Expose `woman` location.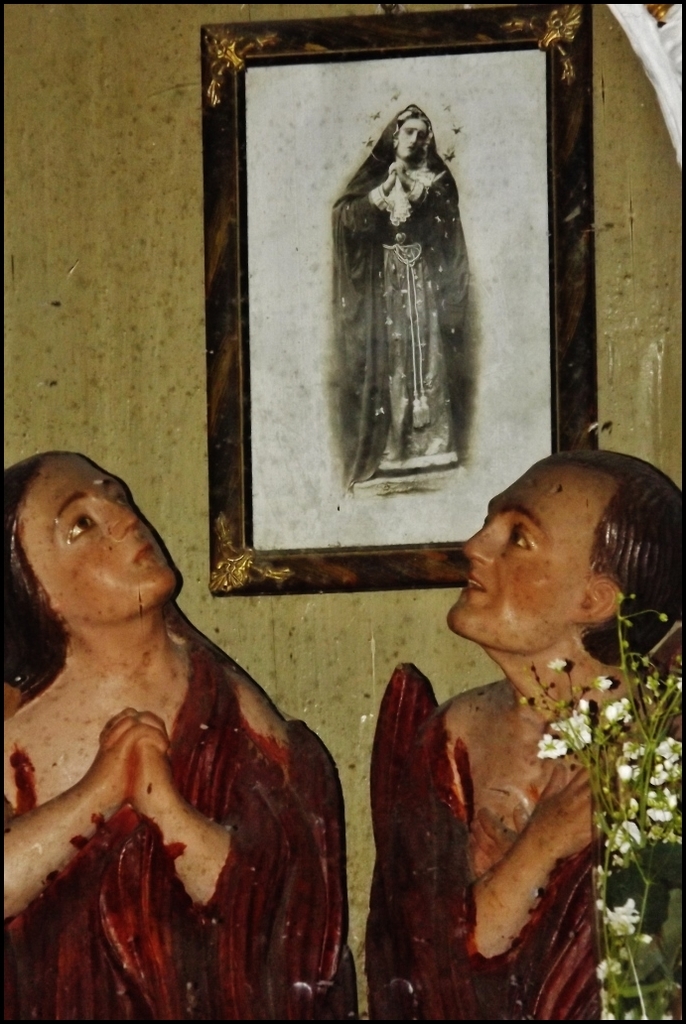
Exposed at box(13, 418, 362, 984).
